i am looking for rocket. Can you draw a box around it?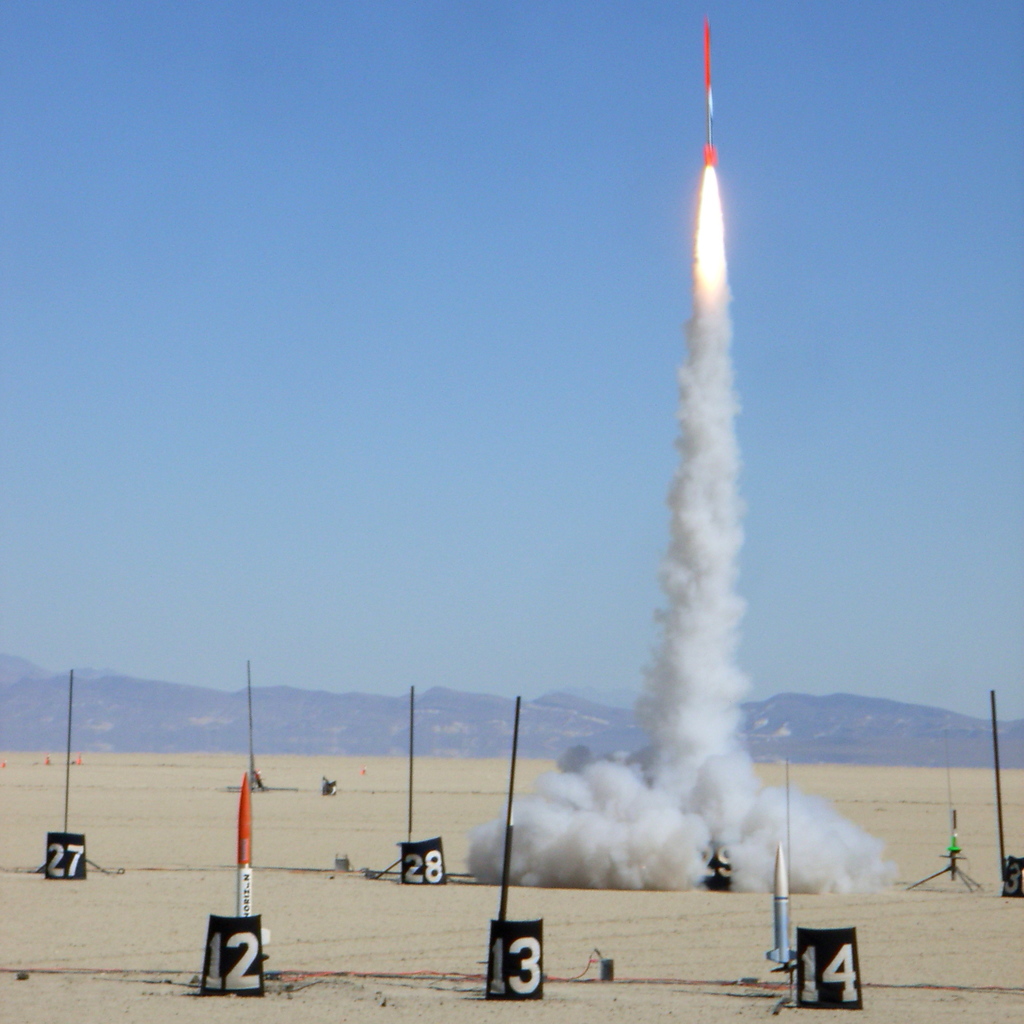
Sure, the bounding box is [left=774, top=847, right=795, bottom=963].
